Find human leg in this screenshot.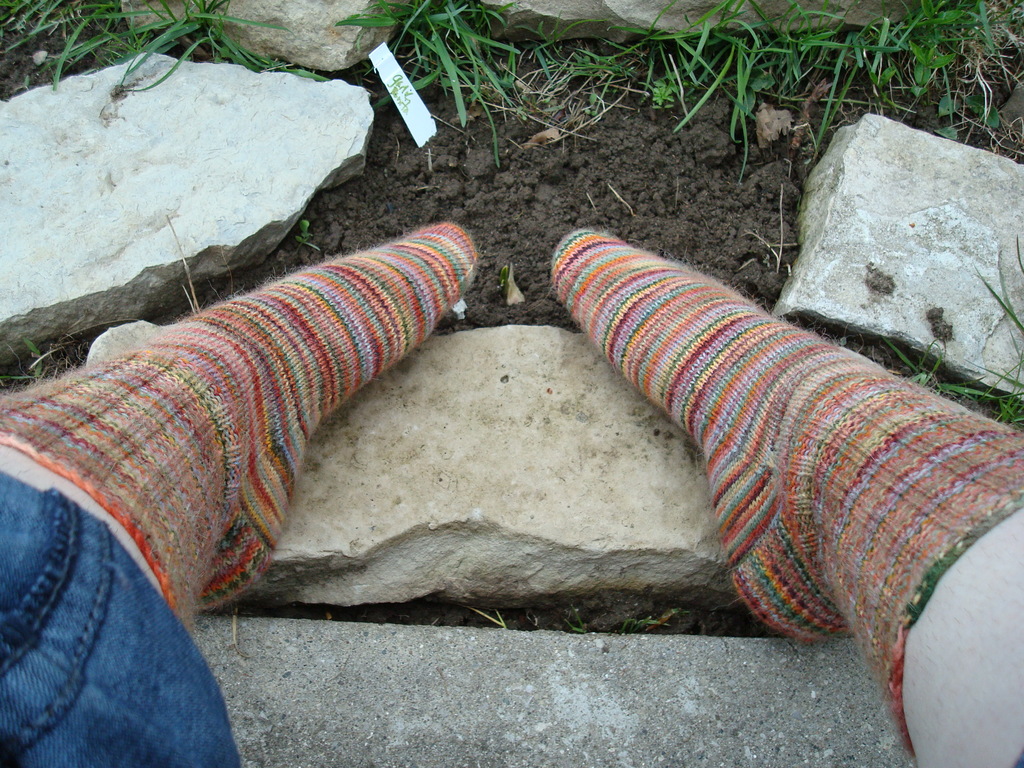
The bounding box for human leg is Rect(0, 224, 484, 623).
